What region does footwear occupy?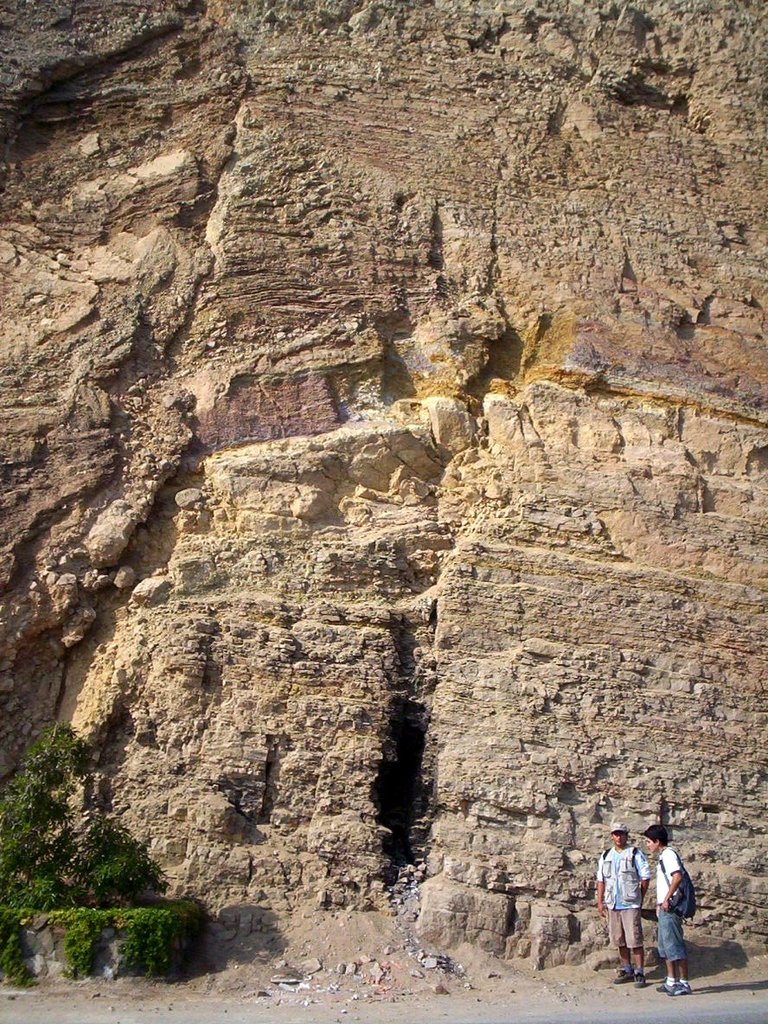
region(605, 956, 629, 984).
